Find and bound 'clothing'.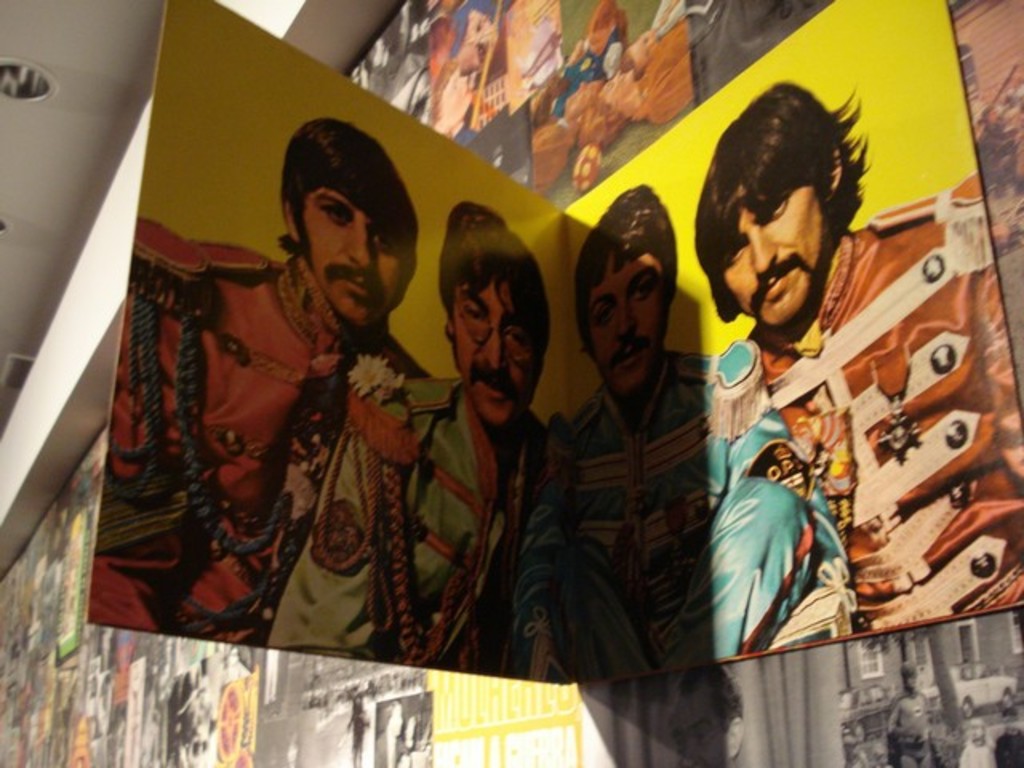
Bound: {"left": 133, "top": 226, "right": 434, "bottom": 645}.
